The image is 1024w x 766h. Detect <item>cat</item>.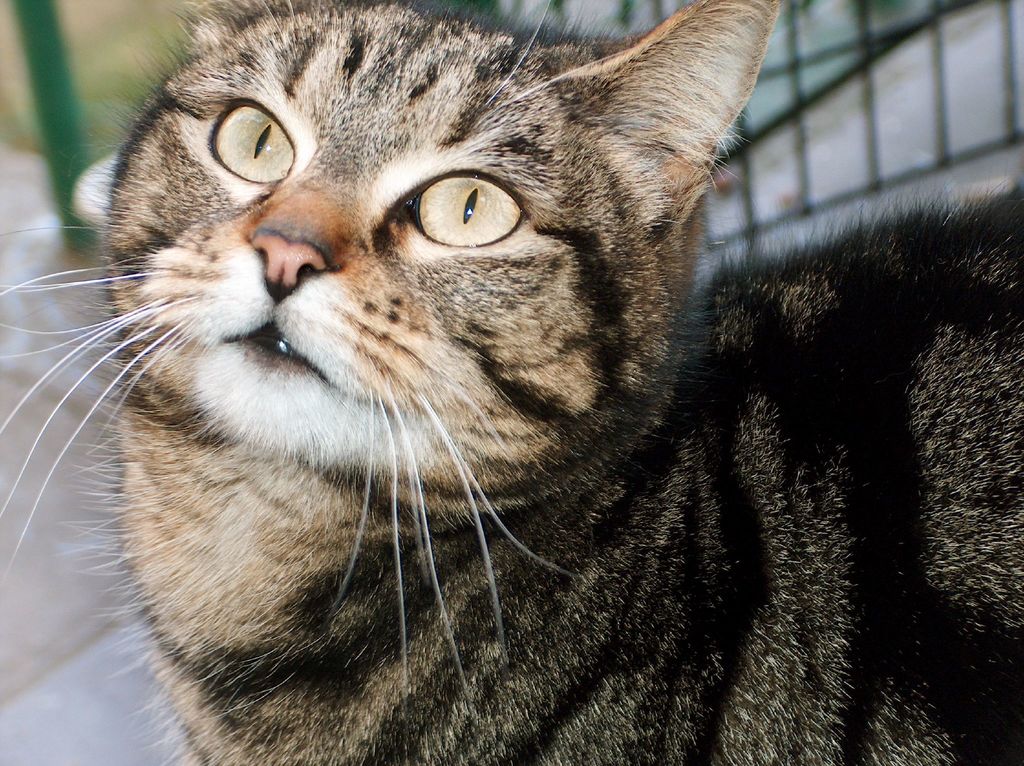
Detection: l=0, t=0, r=1023, b=765.
